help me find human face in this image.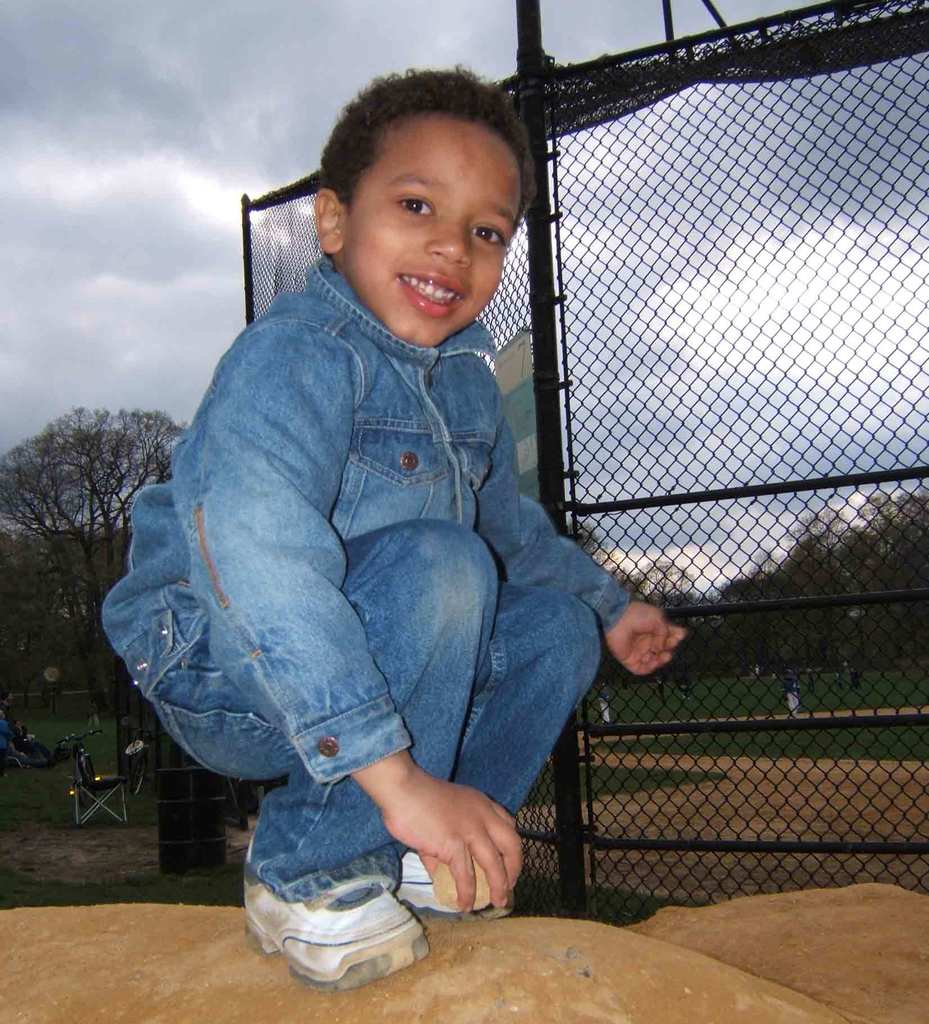
Found it: pyautogui.locateOnScreen(349, 120, 520, 347).
